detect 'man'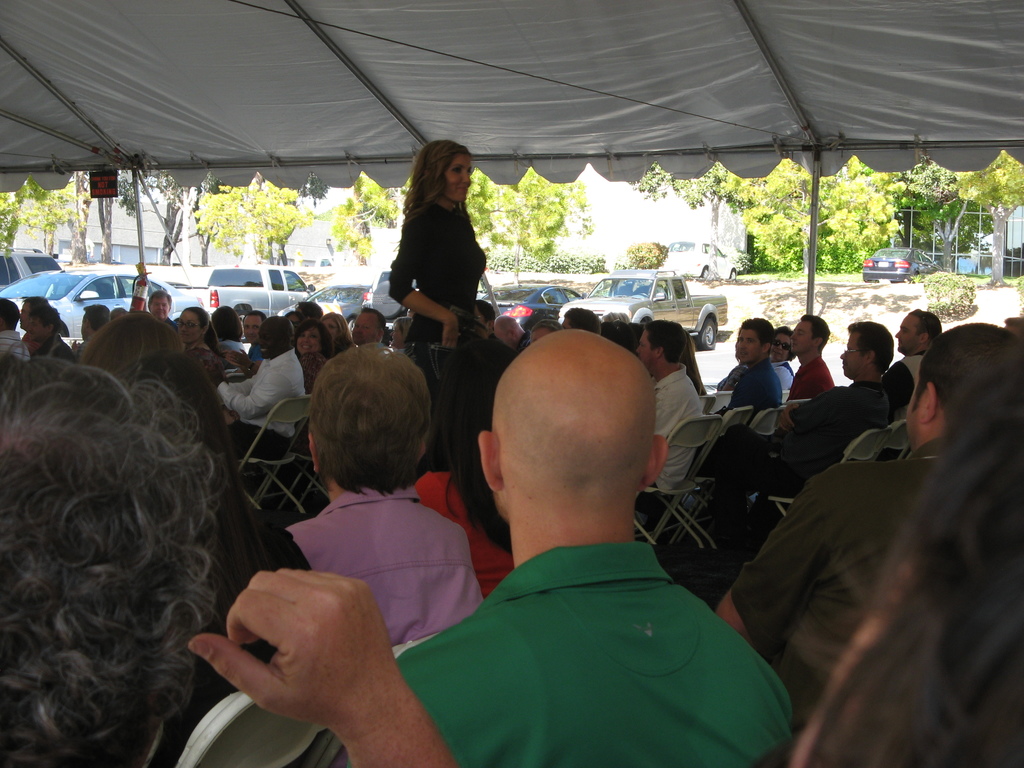
<bbox>228, 305, 276, 374</bbox>
